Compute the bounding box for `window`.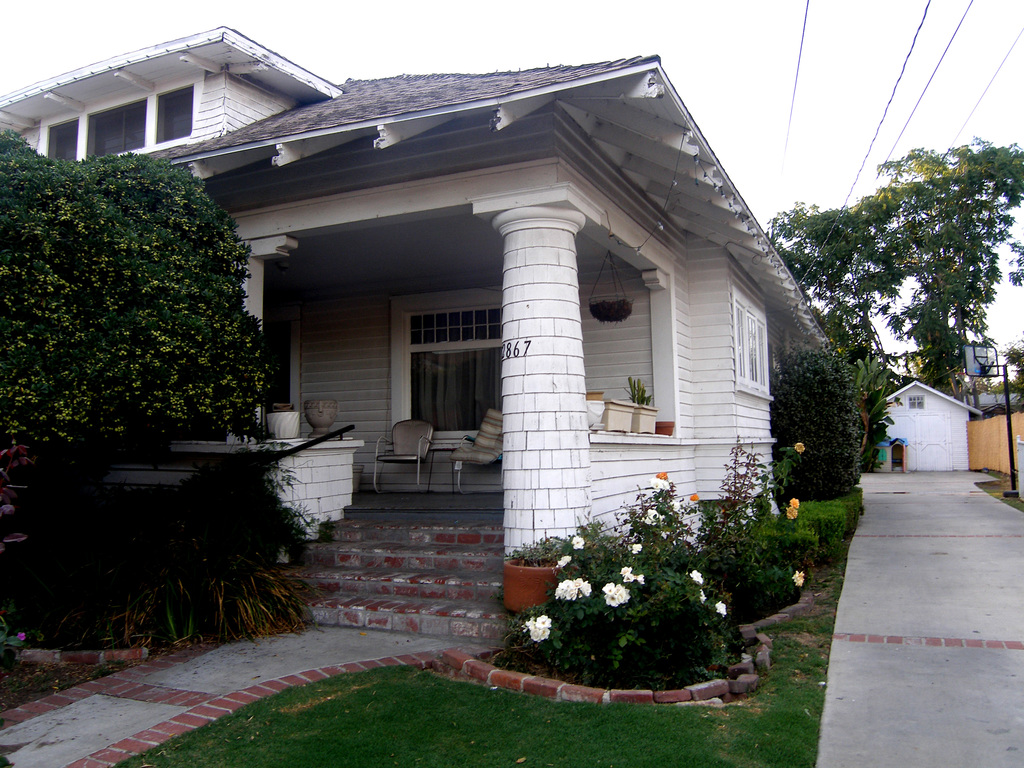
Rect(909, 392, 924, 410).
